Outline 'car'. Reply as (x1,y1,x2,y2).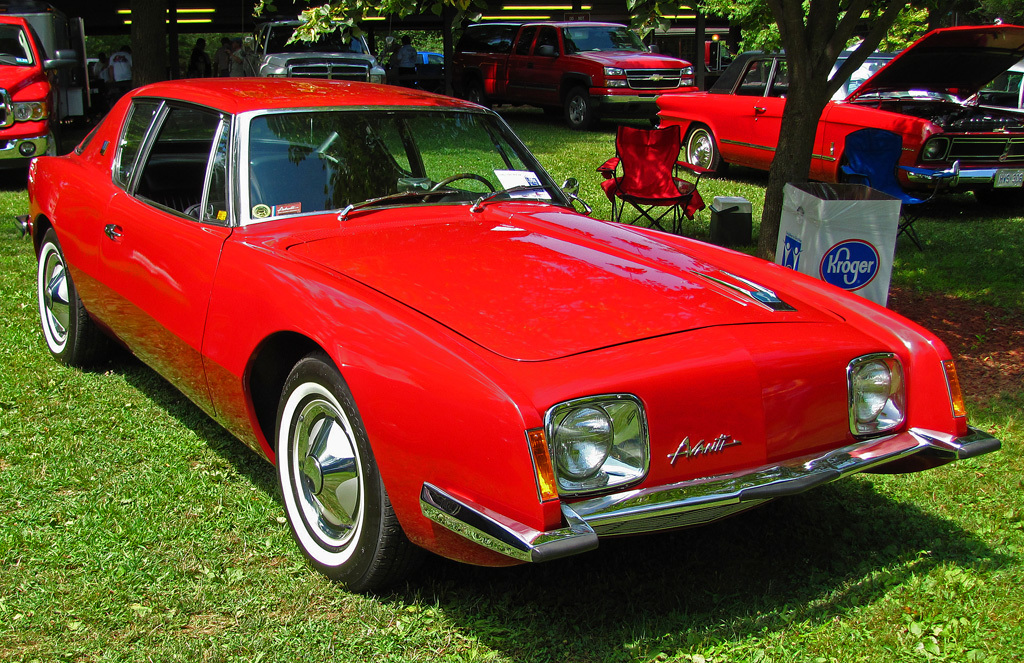
(455,14,695,127).
